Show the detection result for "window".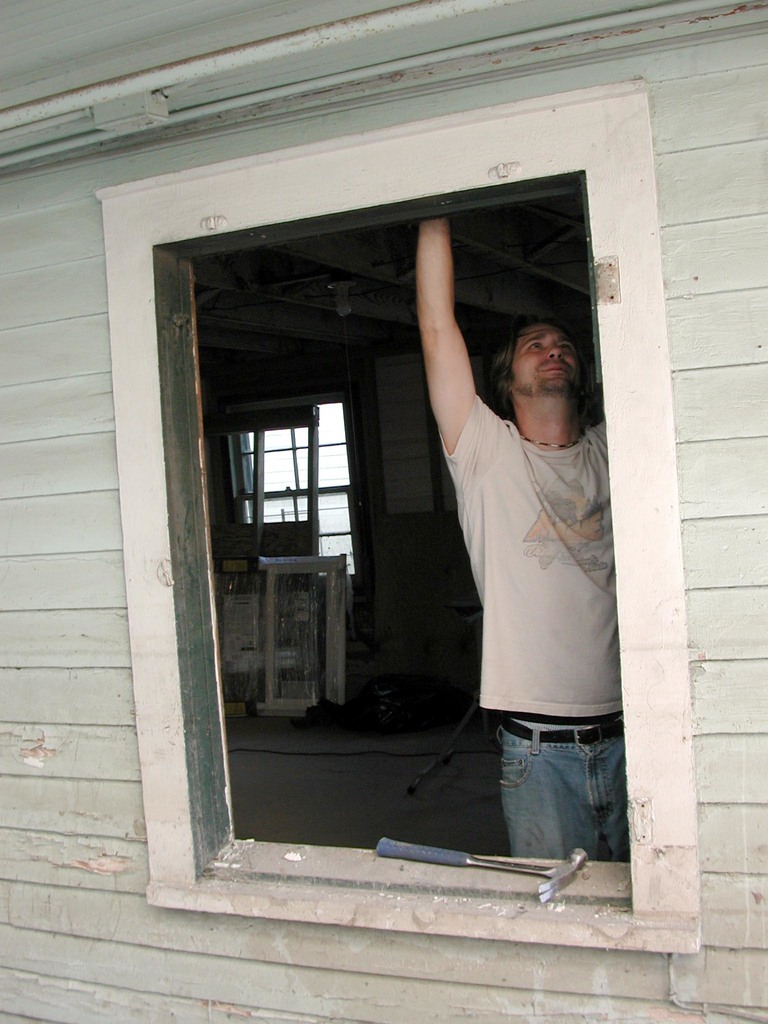
l=220, t=363, r=380, b=575.
